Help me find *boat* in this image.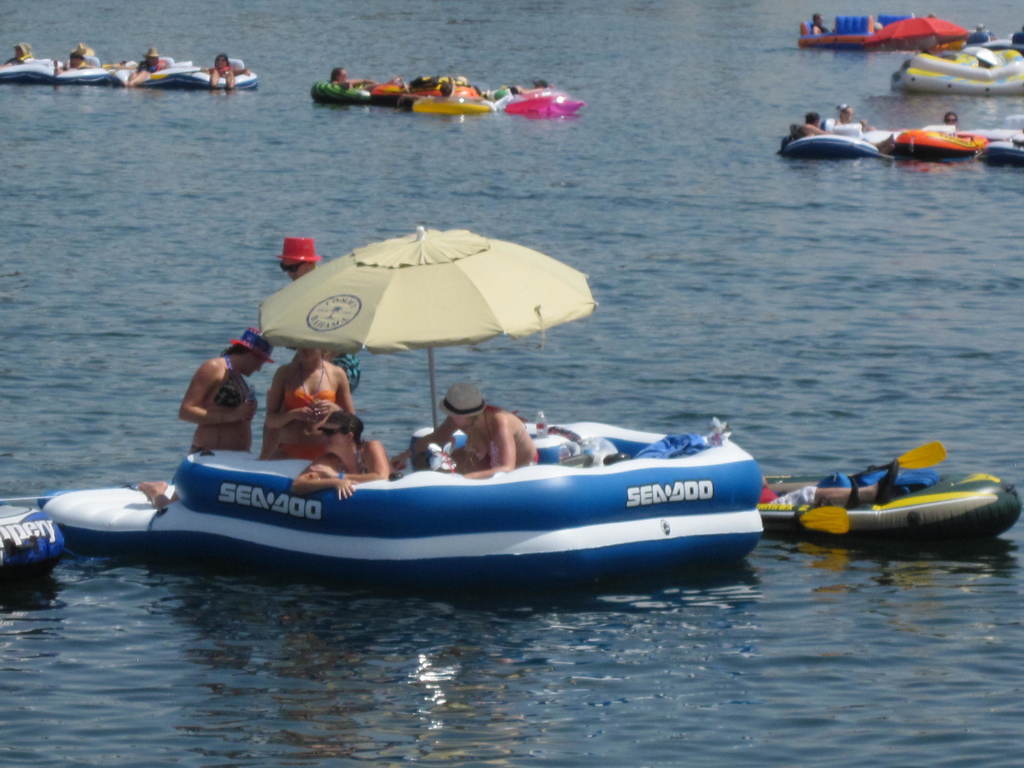
Found it: 779, 100, 922, 166.
